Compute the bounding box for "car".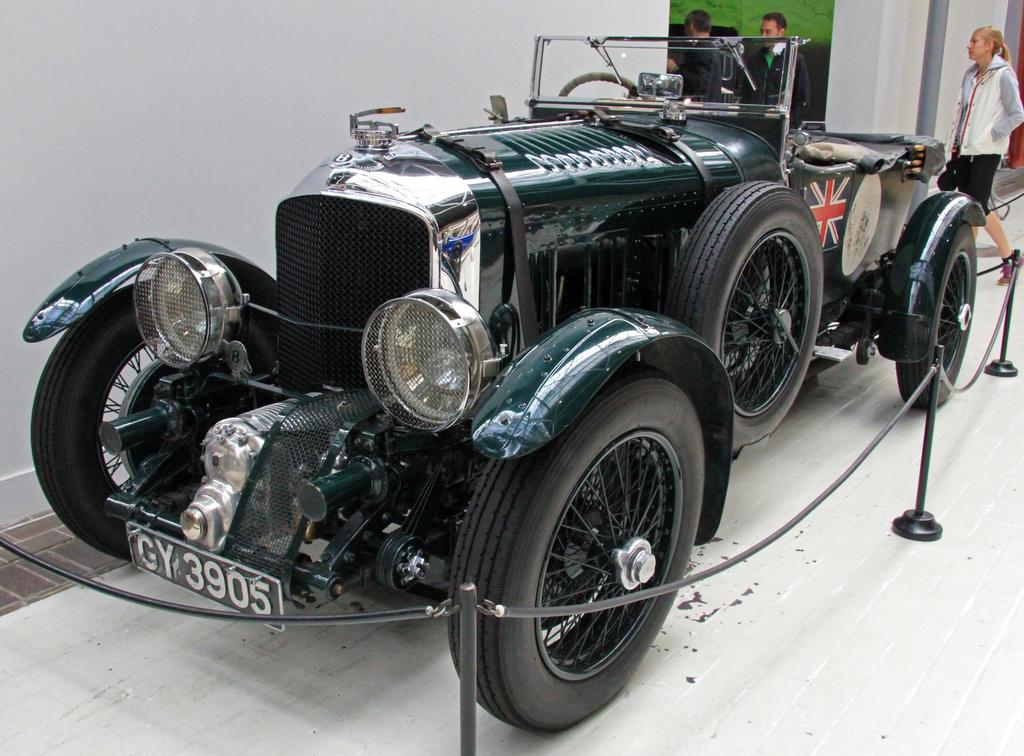
(17, 38, 991, 738).
